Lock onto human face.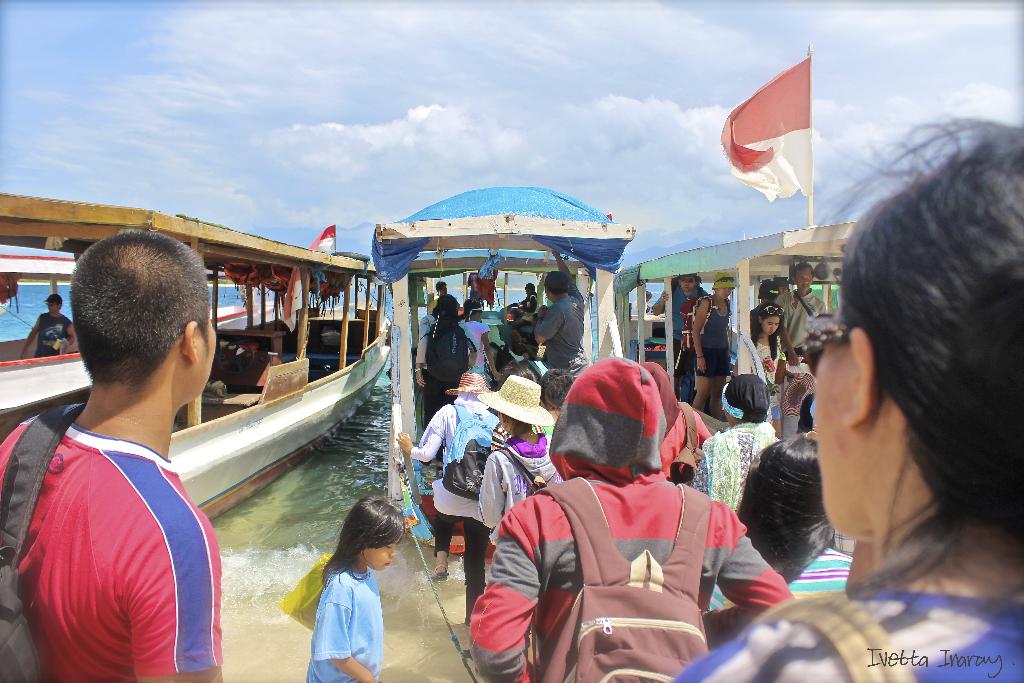
Locked: {"x1": 716, "y1": 281, "x2": 732, "y2": 302}.
